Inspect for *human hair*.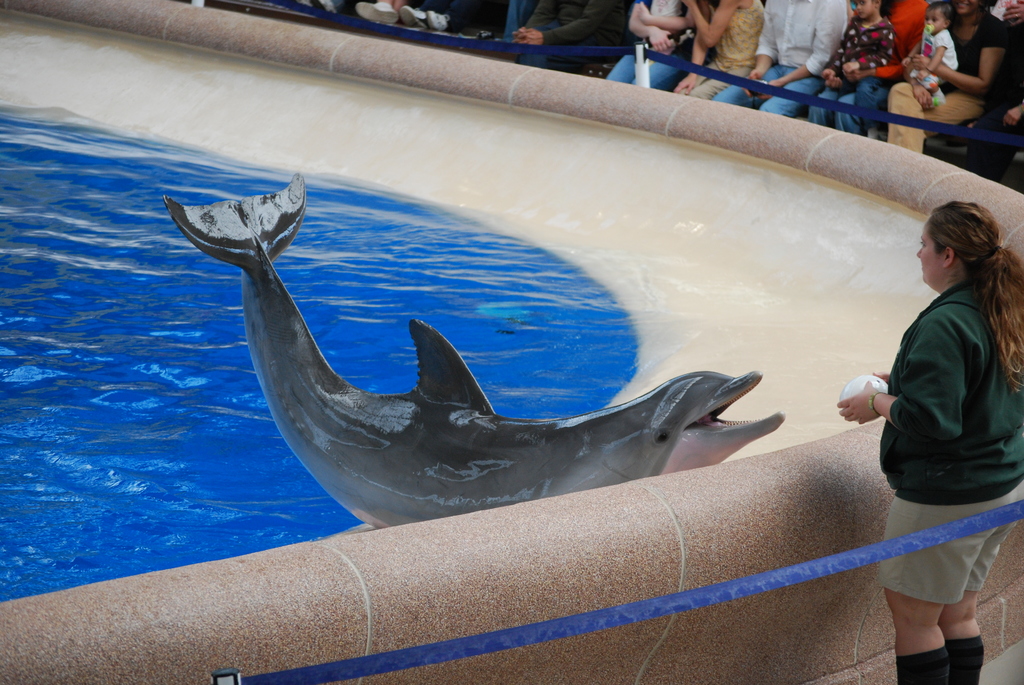
Inspection: l=921, t=198, r=1023, b=390.
